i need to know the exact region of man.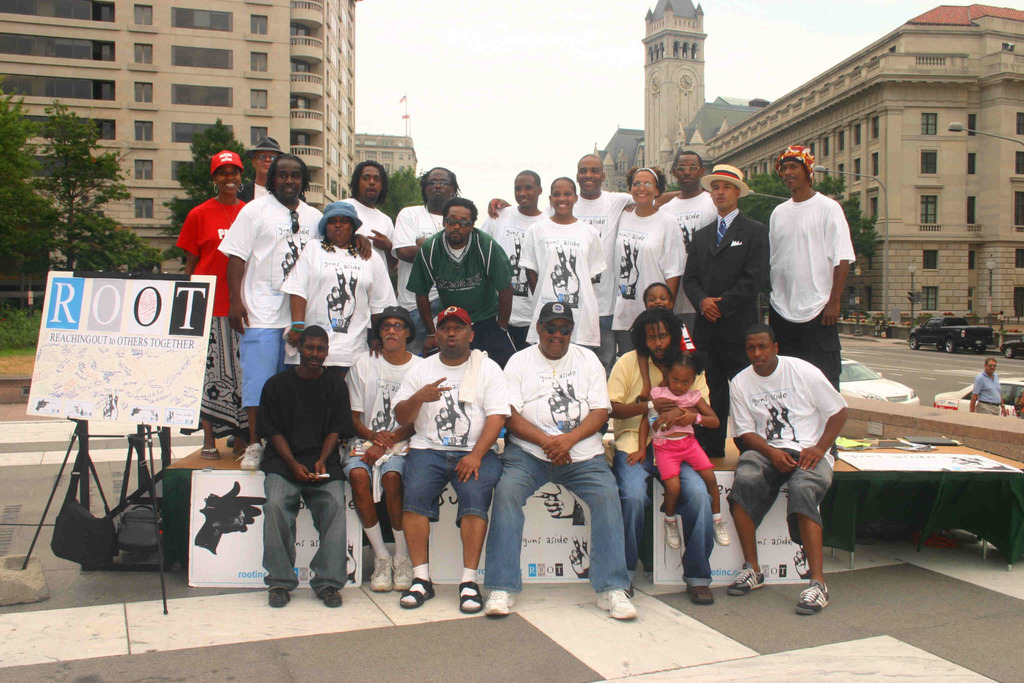
Region: pyautogui.locateOnScreen(401, 198, 510, 365).
